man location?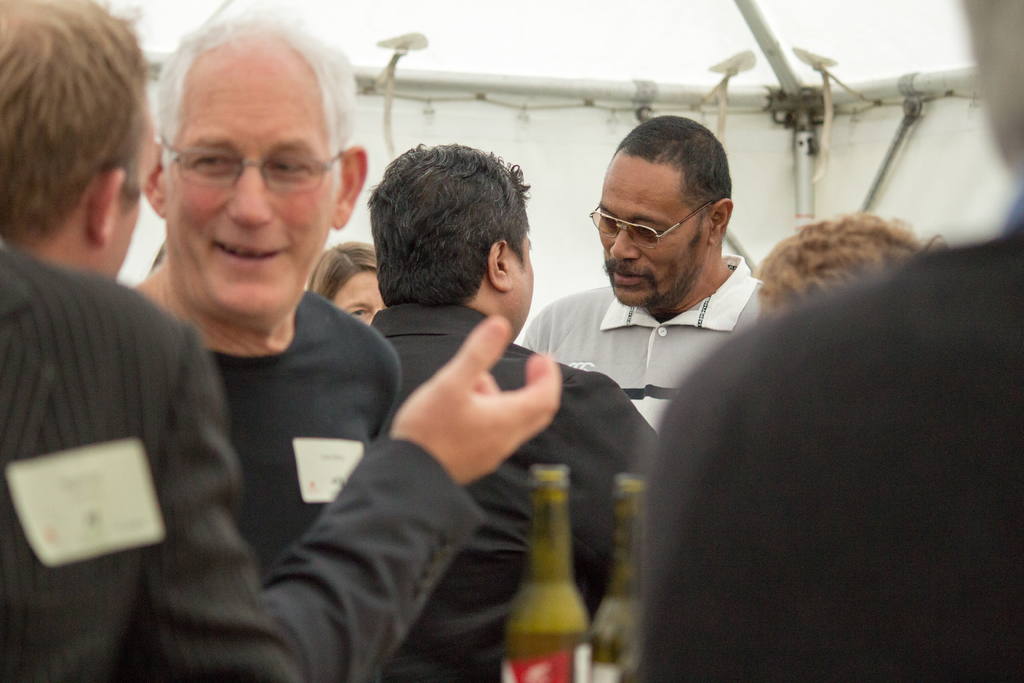
detection(514, 123, 813, 480)
